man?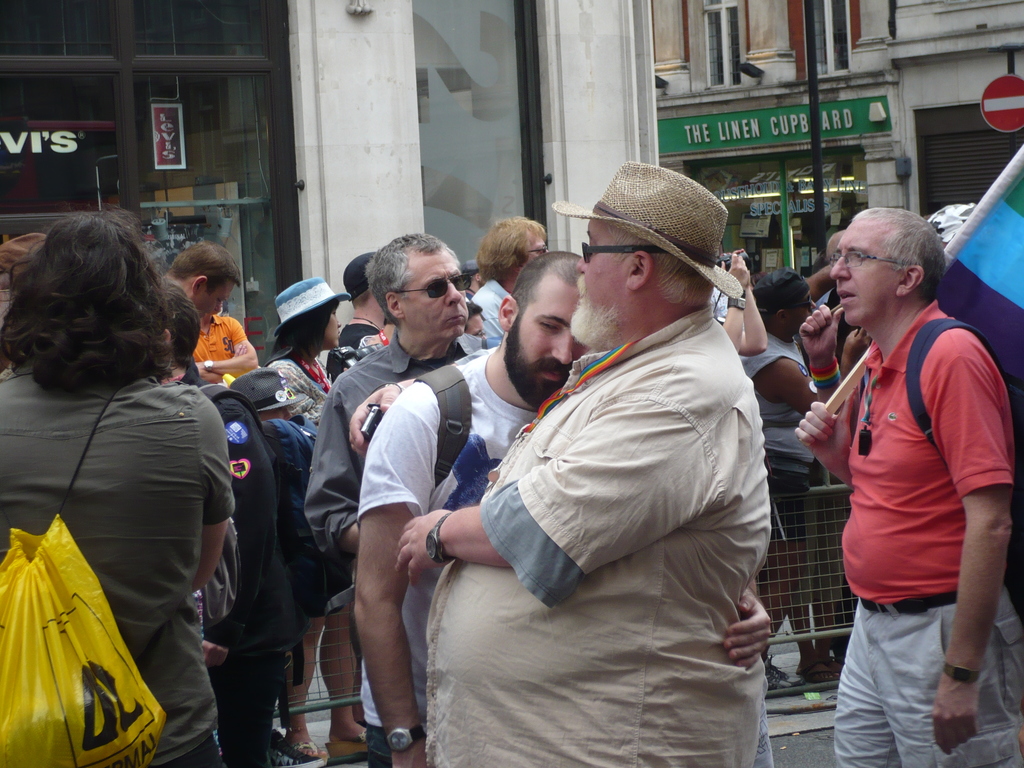
Rect(737, 264, 820, 687)
